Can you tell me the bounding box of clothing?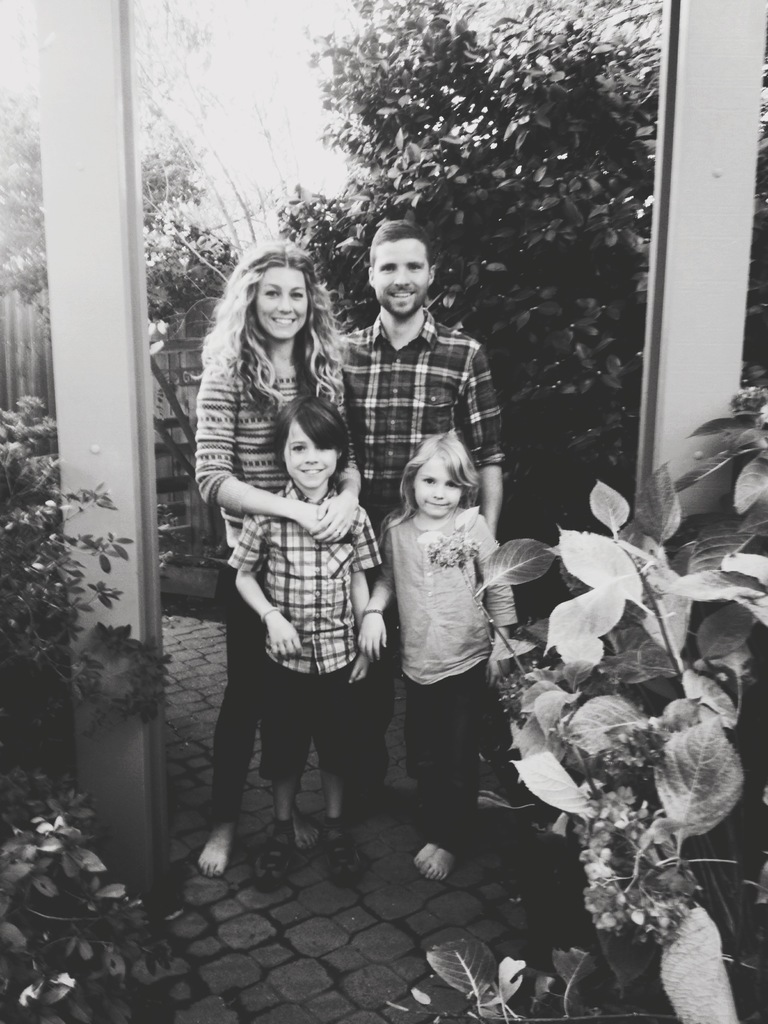
<bbox>224, 476, 380, 777</bbox>.
